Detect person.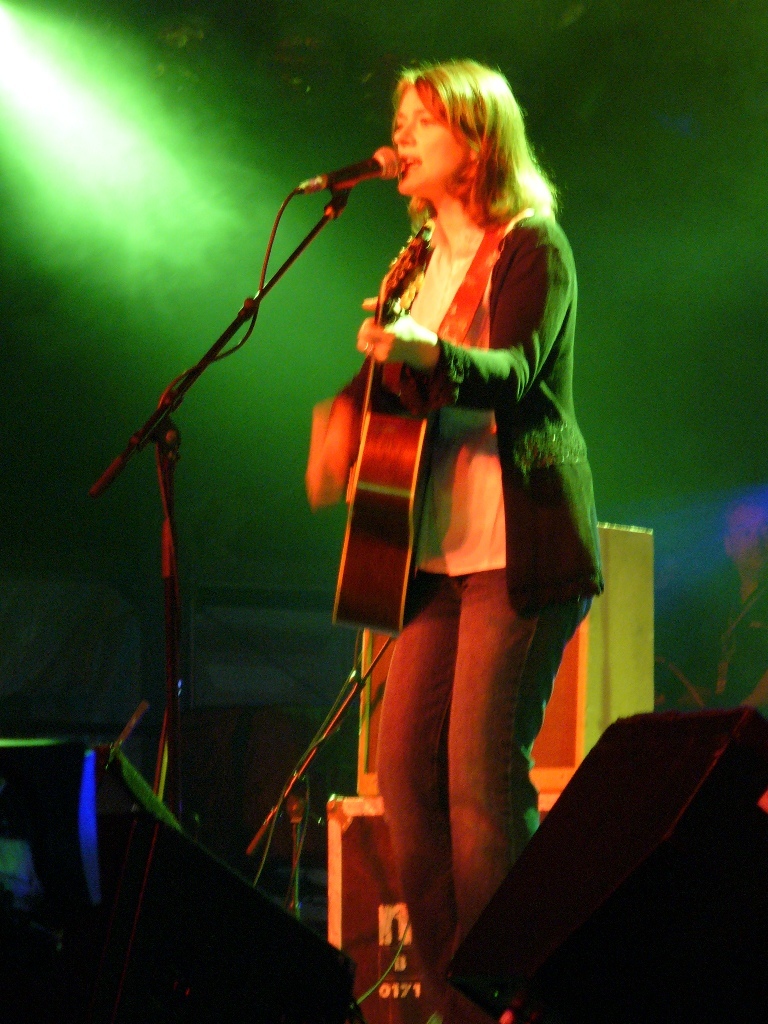
Detected at pyautogui.locateOnScreen(281, 40, 615, 1010).
